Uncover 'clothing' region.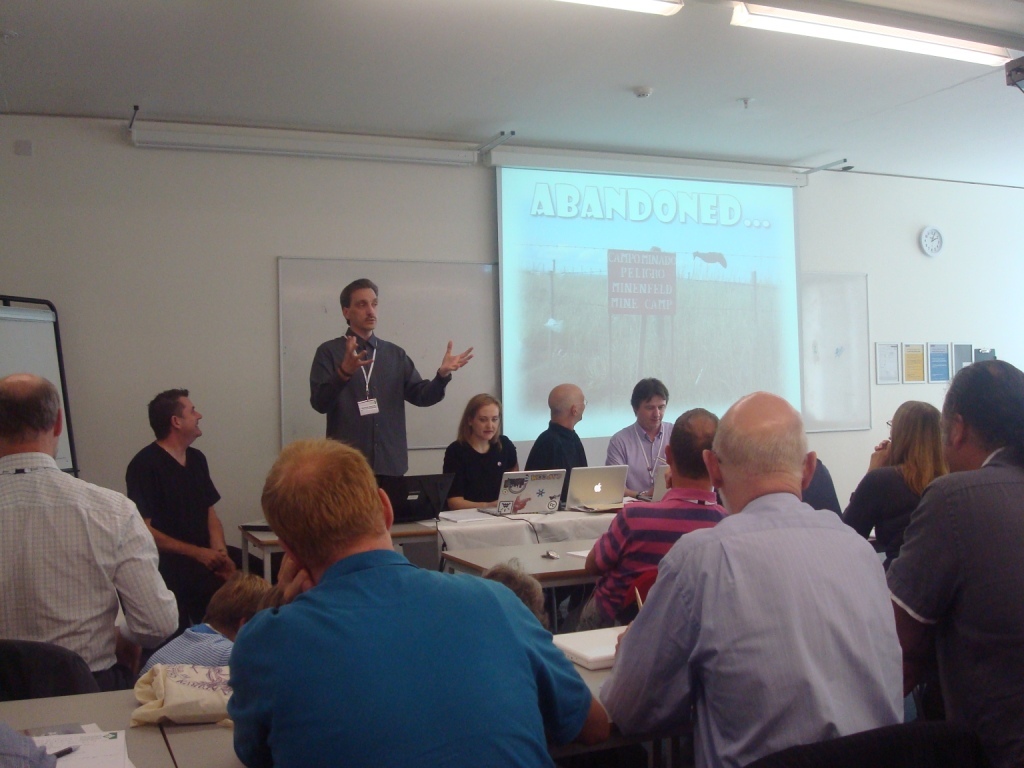
Uncovered: bbox=(524, 417, 590, 502).
